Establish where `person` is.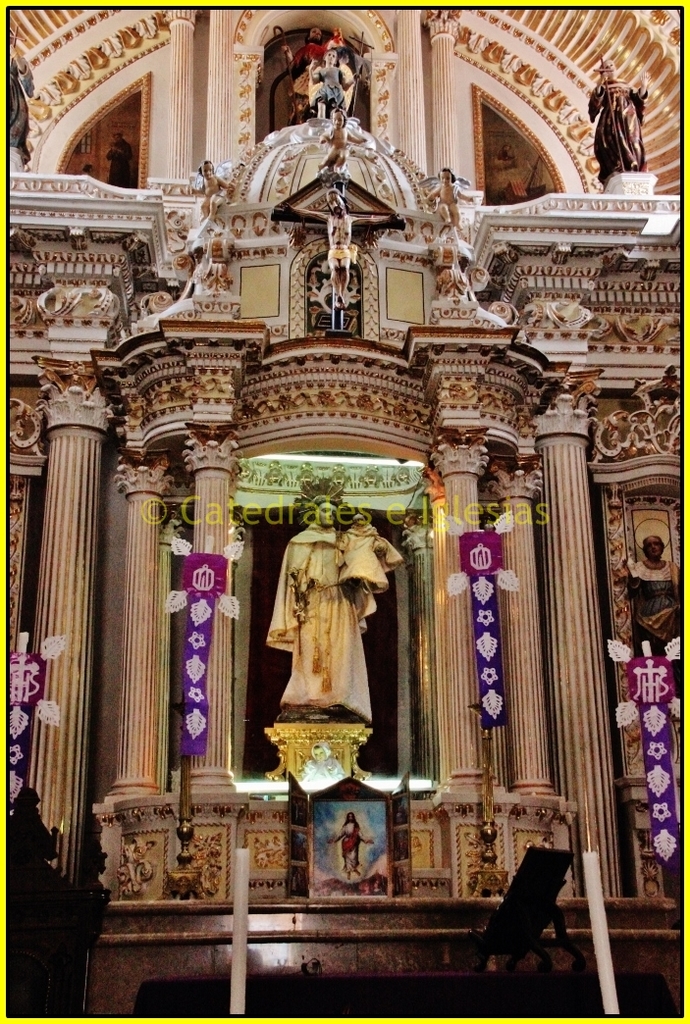
Established at x1=264 y1=497 x2=392 y2=728.
